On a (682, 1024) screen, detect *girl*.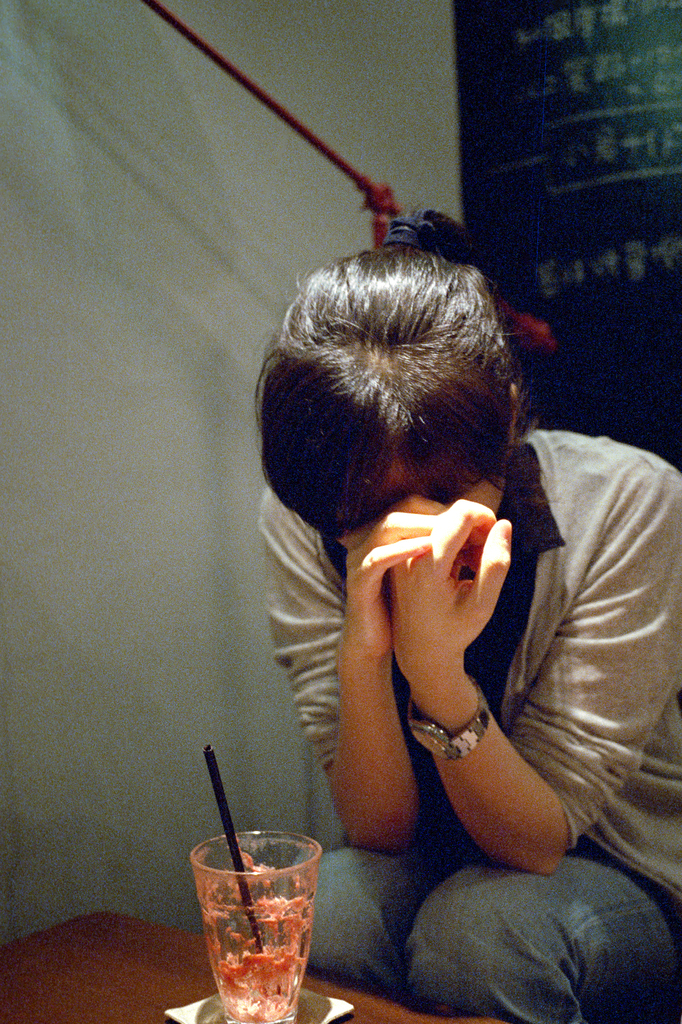
x1=284 y1=206 x2=681 y2=1023.
